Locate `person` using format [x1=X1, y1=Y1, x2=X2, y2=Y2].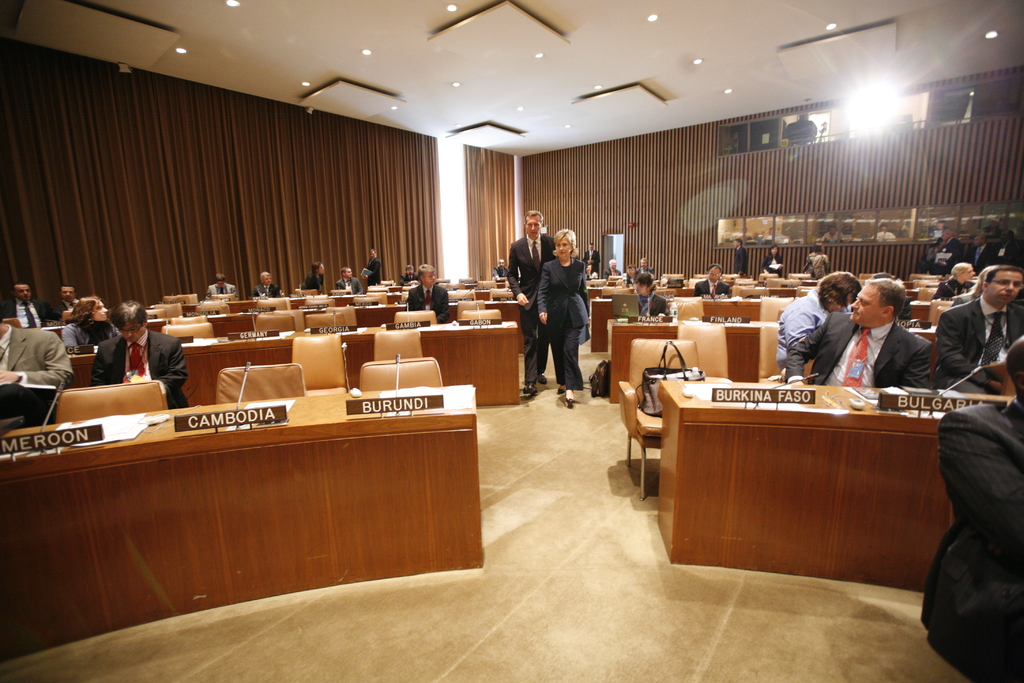
[x1=406, y1=261, x2=448, y2=320].
